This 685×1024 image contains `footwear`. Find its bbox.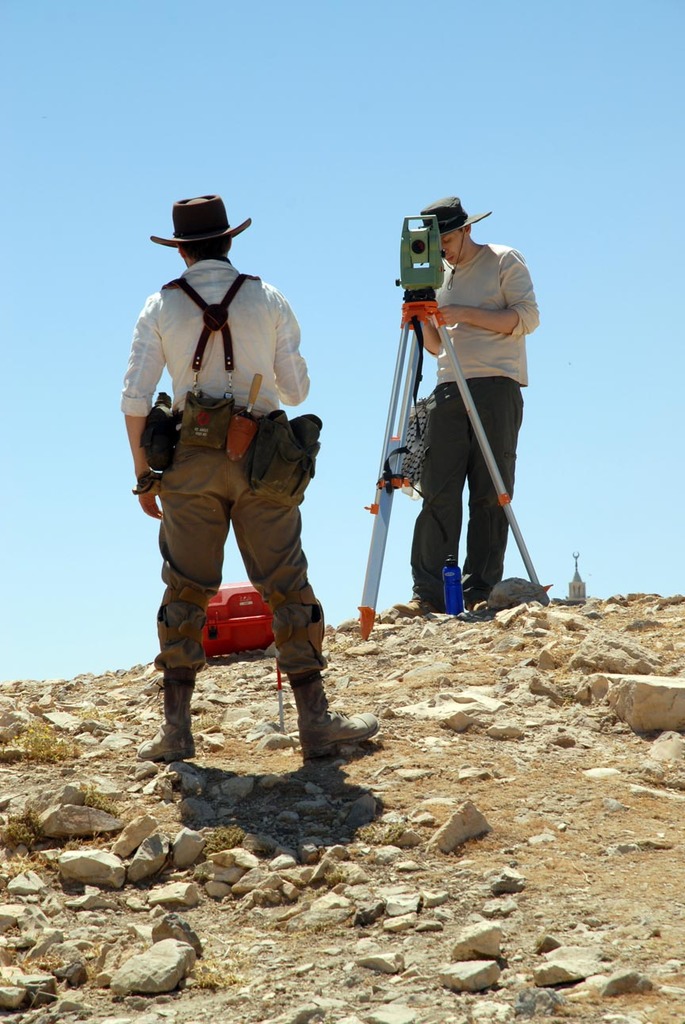
<bbox>461, 595, 489, 614</bbox>.
